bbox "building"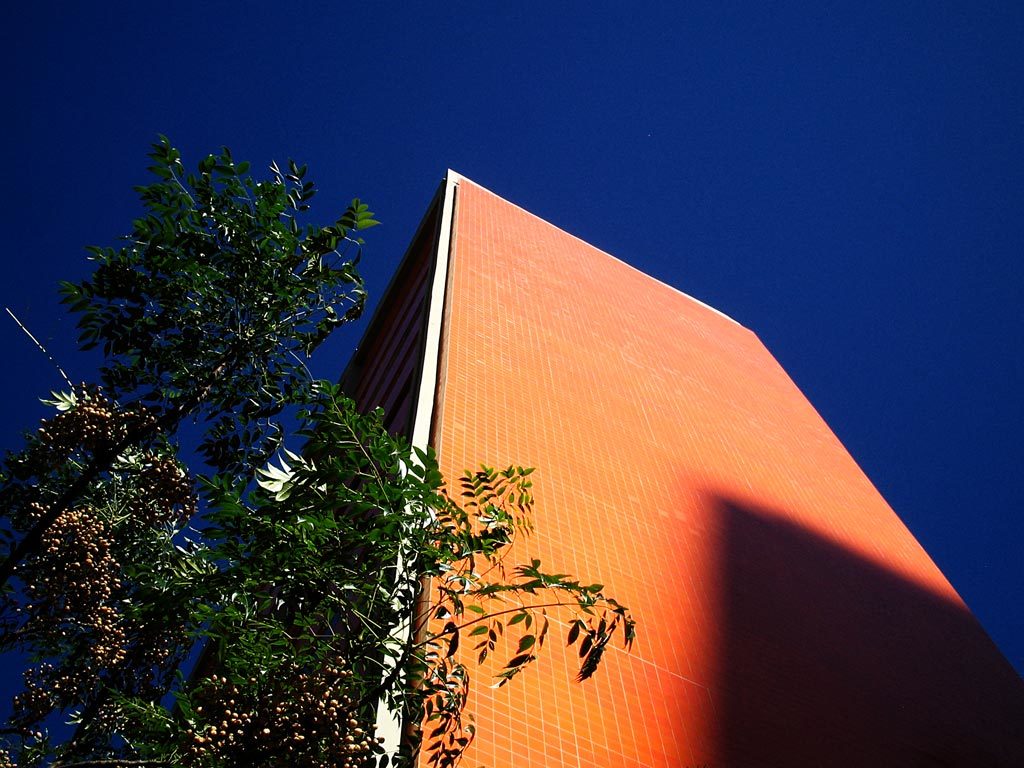
[193,163,1023,767]
